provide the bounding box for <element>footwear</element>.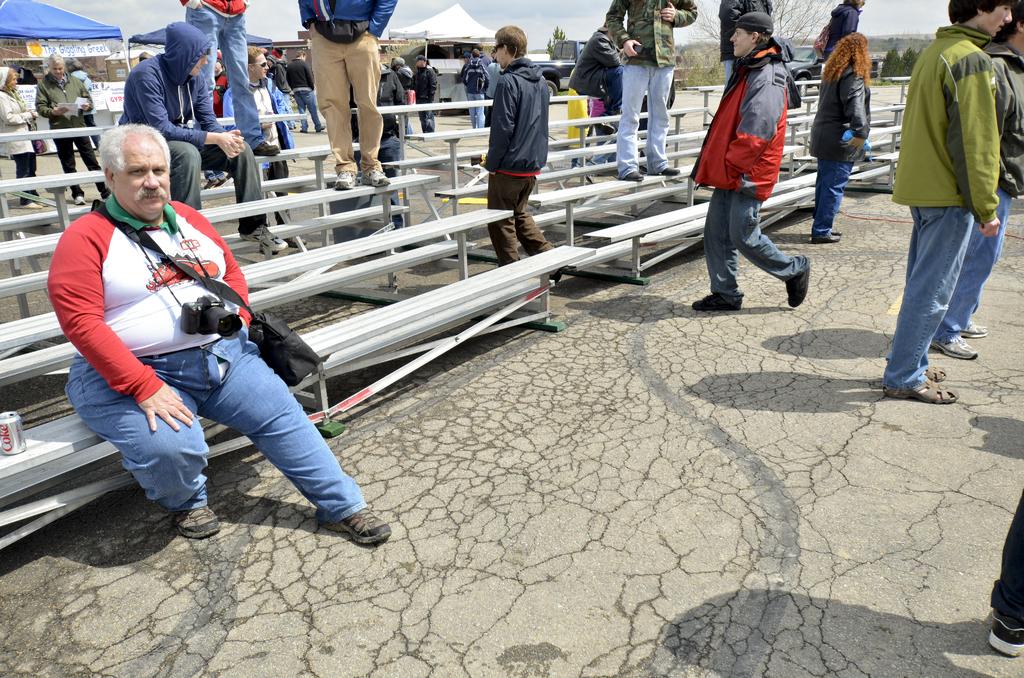
311:501:397:549.
